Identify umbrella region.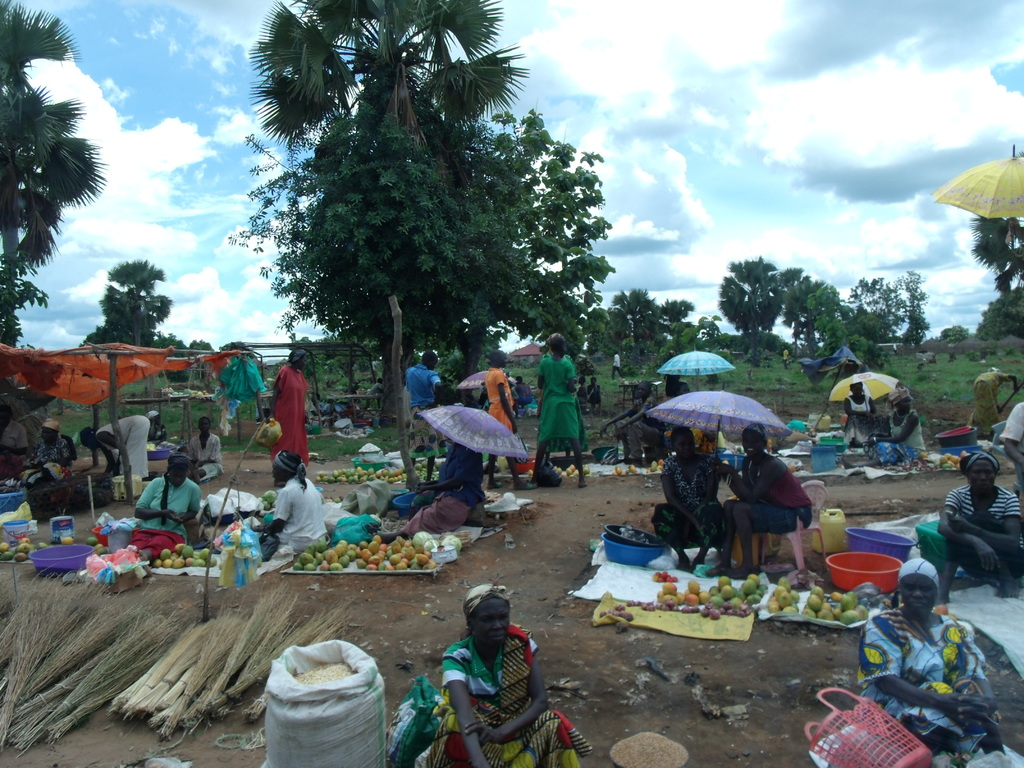
Region: (x1=414, y1=404, x2=528, y2=493).
